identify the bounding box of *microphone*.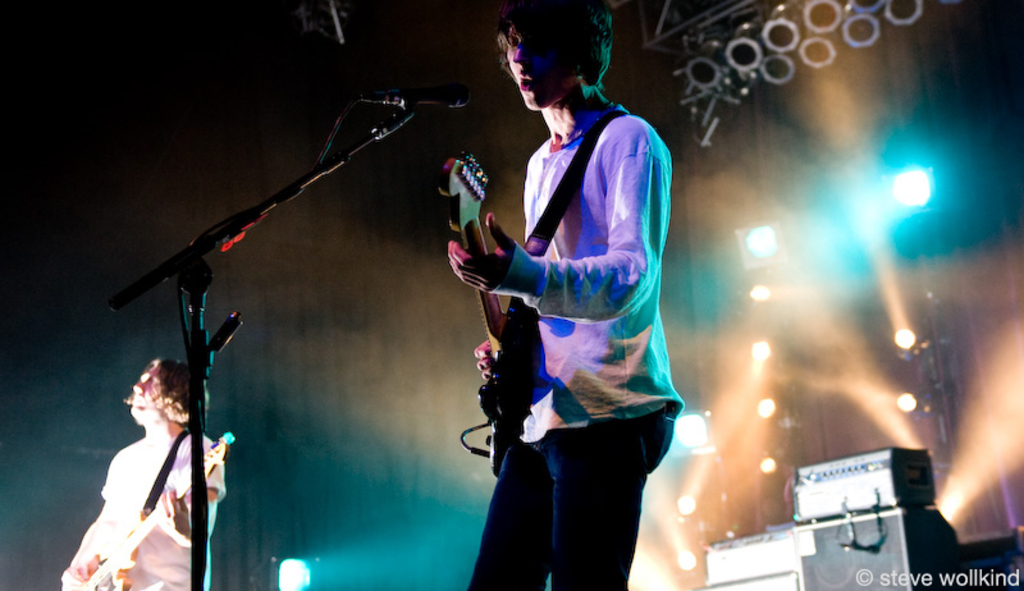
left=394, top=86, right=466, bottom=109.
